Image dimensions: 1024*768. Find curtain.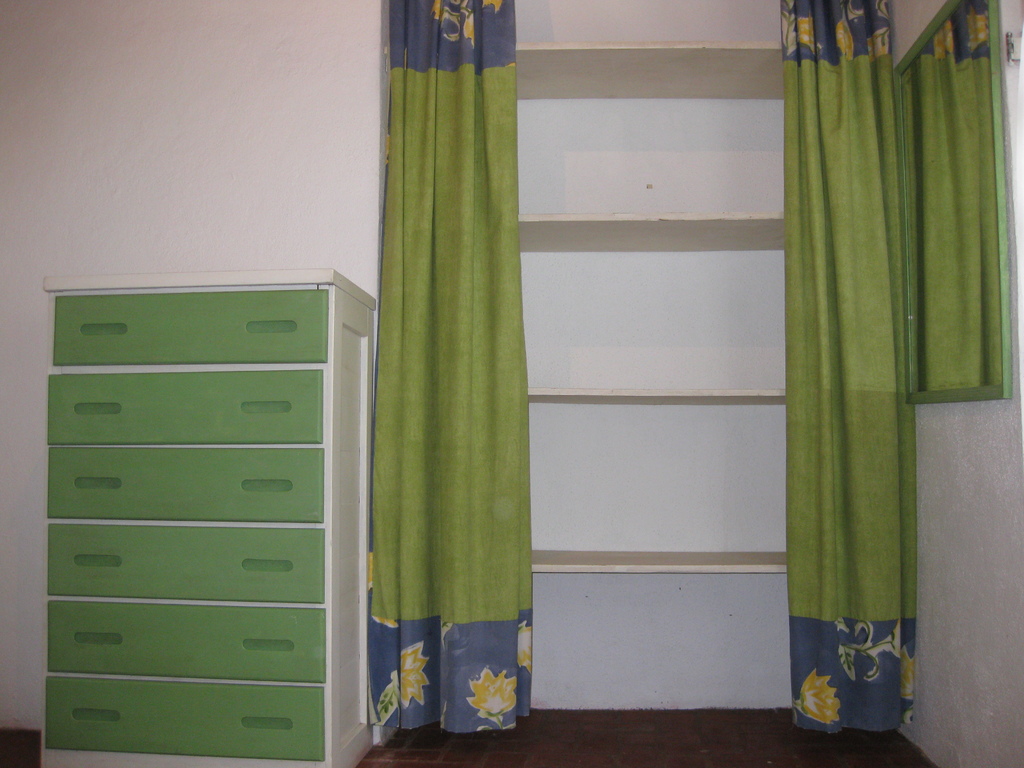
(x1=765, y1=0, x2=916, y2=735).
